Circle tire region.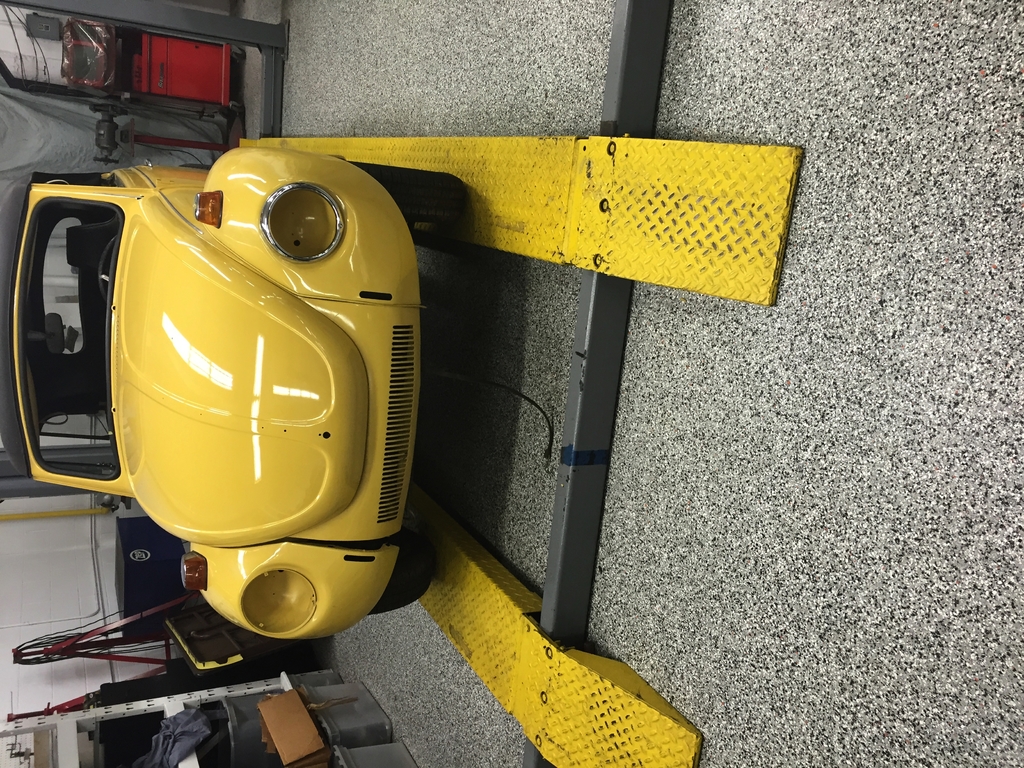
Region: BBox(342, 162, 459, 223).
